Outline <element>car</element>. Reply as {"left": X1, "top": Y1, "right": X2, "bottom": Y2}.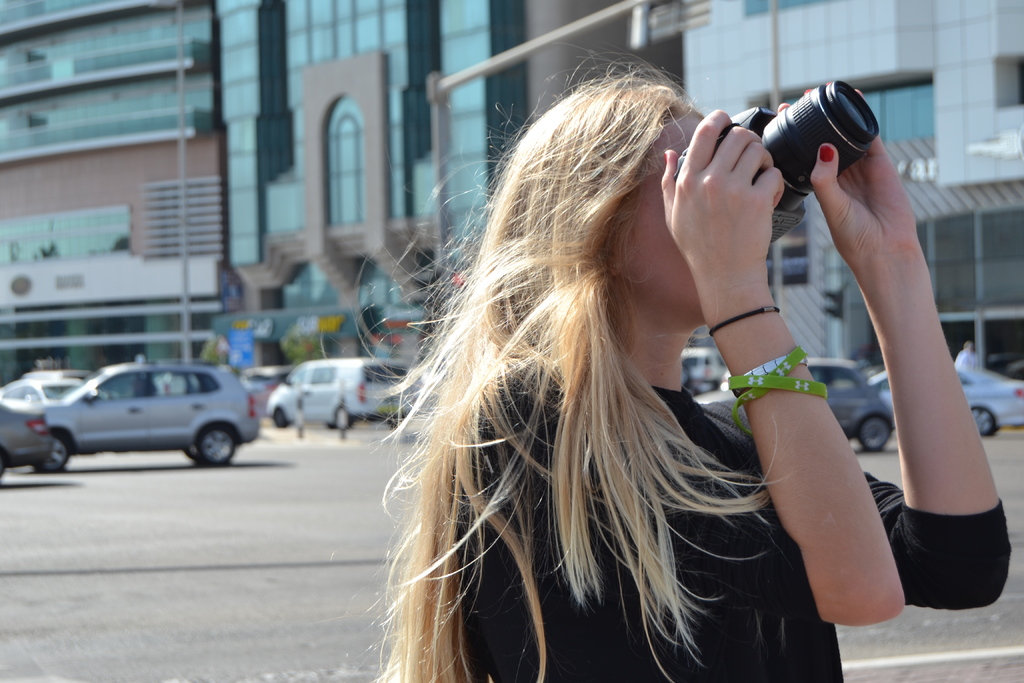
{"left": 259, "top": 357, "right": 409, "bottom": 431}.
